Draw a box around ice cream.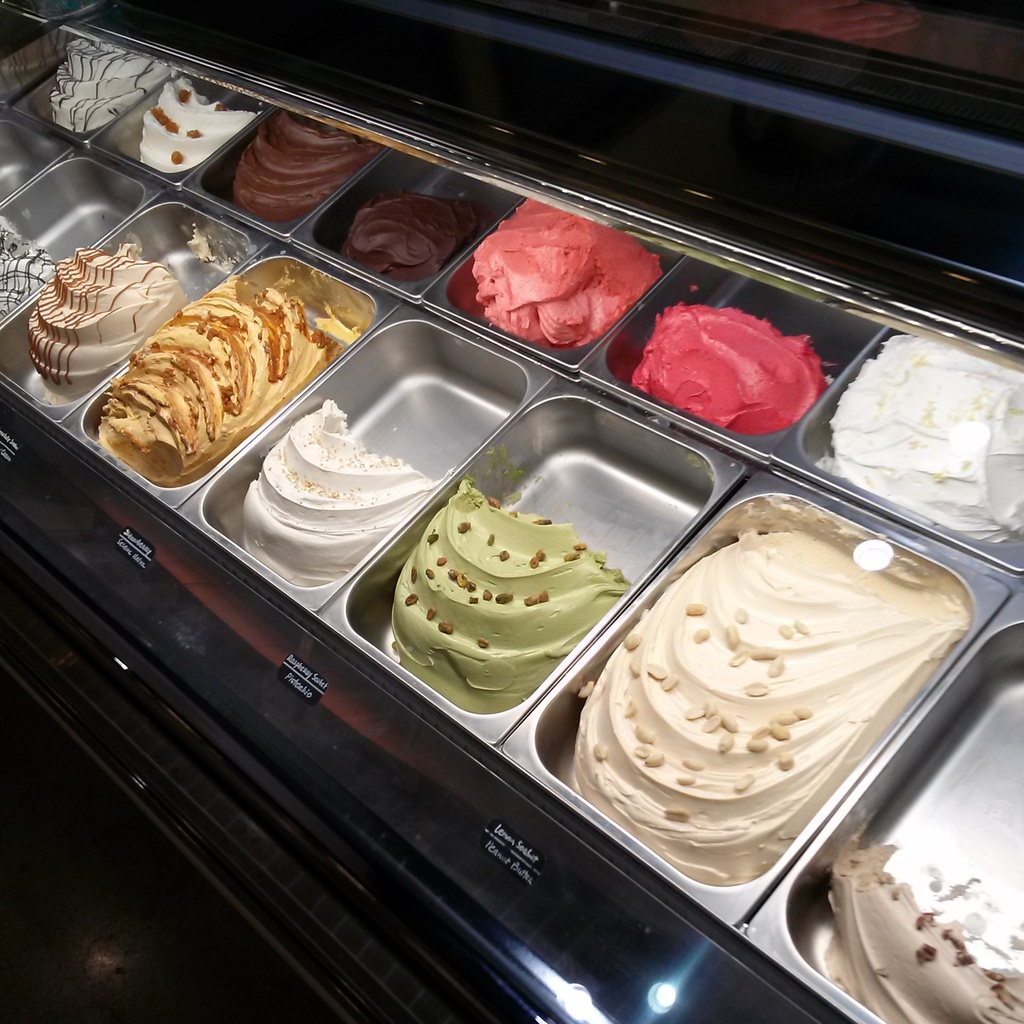
x1=362 y1=468 x2=642 y2=727.
